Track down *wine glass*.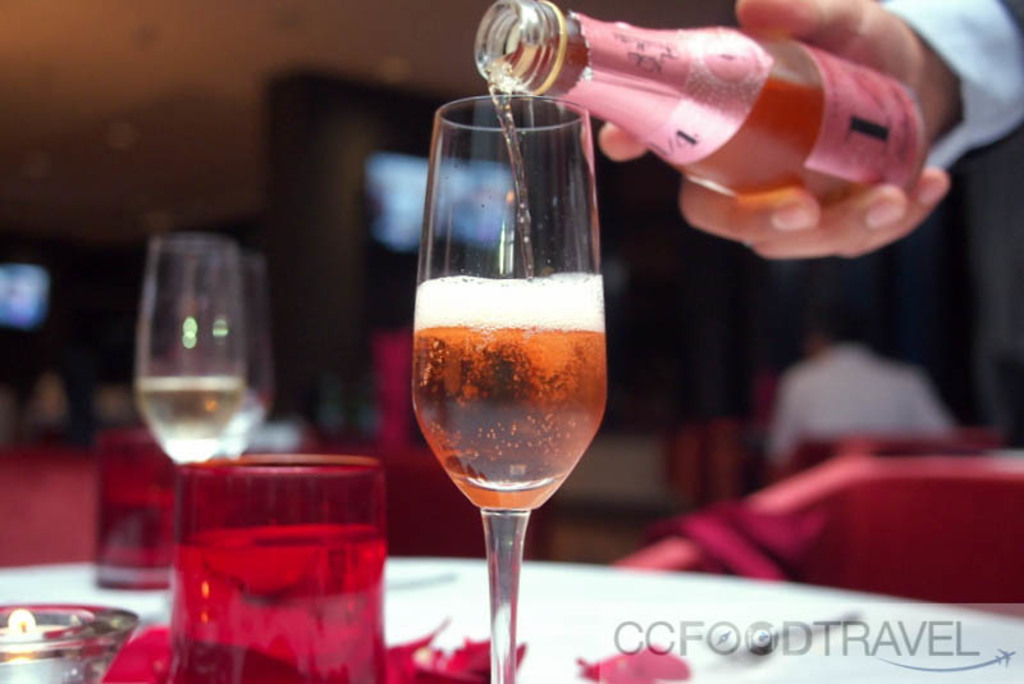
Tracked to [411, 88, 612, 683].
